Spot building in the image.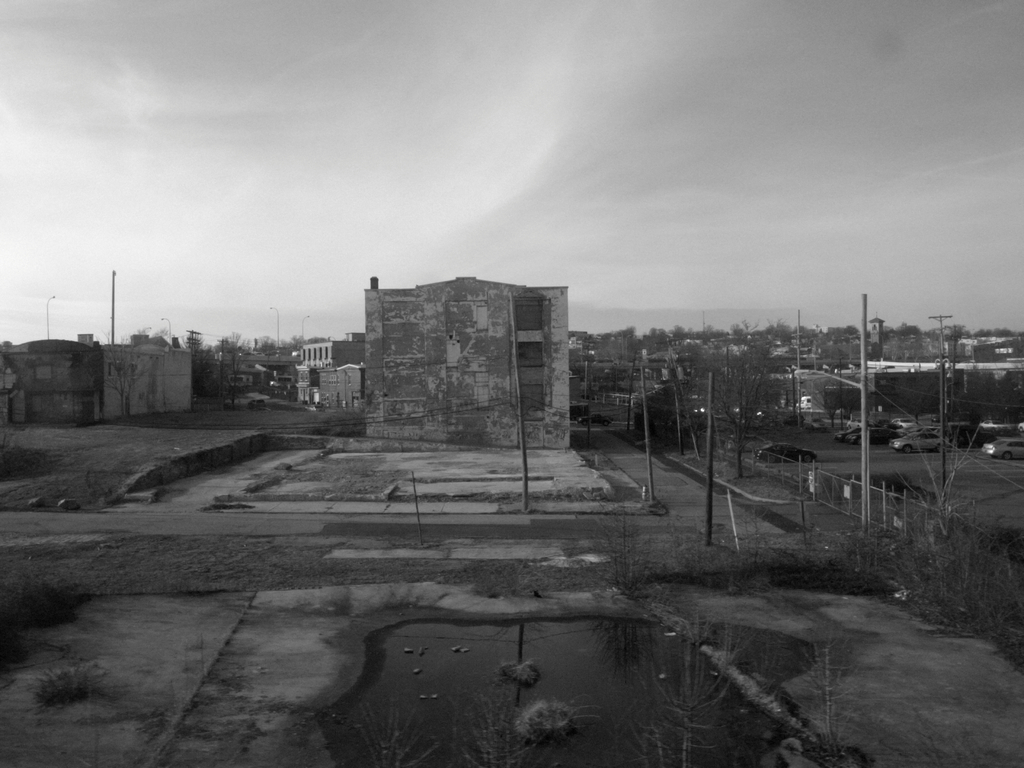
building found at 0:340:98:425.
